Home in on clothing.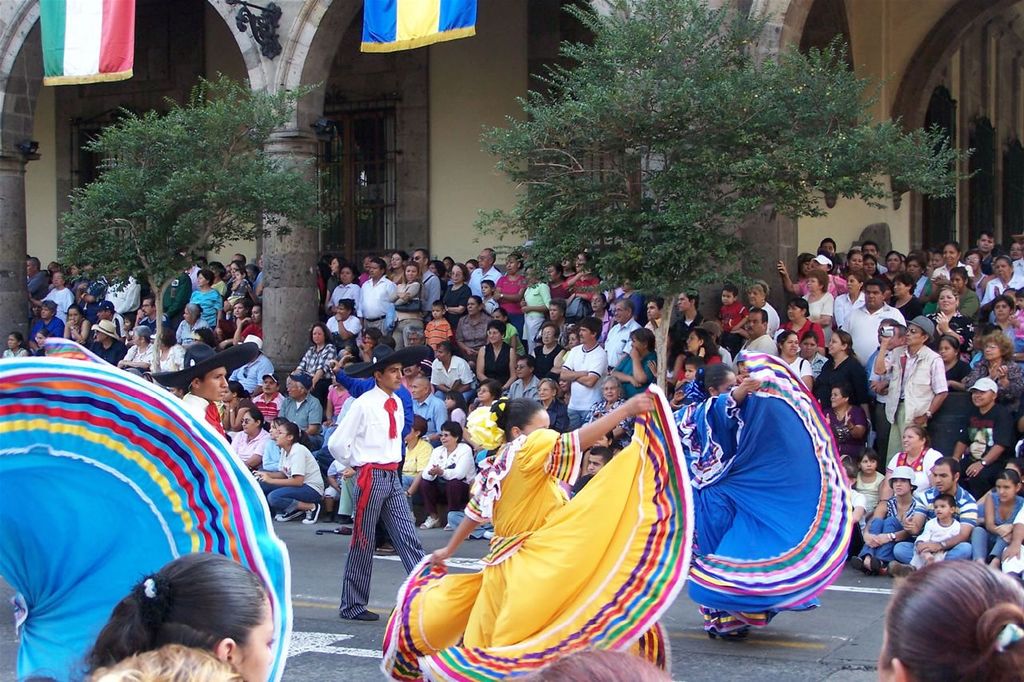
Homed in at 830, 288, 868, 328.
